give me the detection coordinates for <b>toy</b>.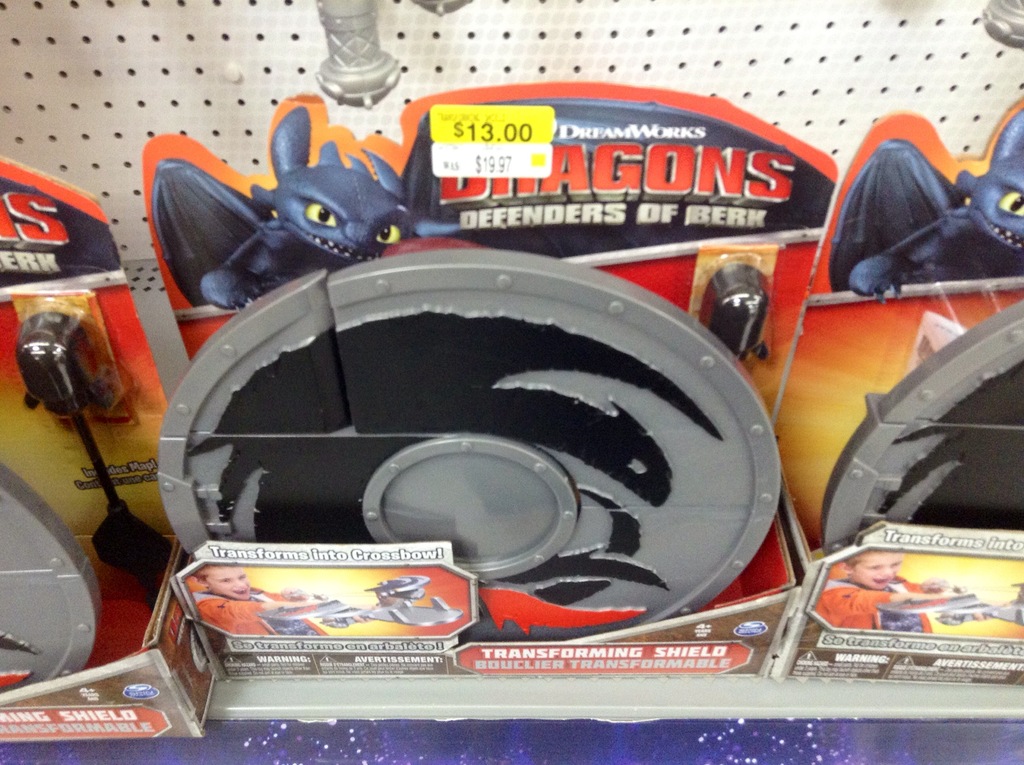
rect(820, 103, 1023, 300).
